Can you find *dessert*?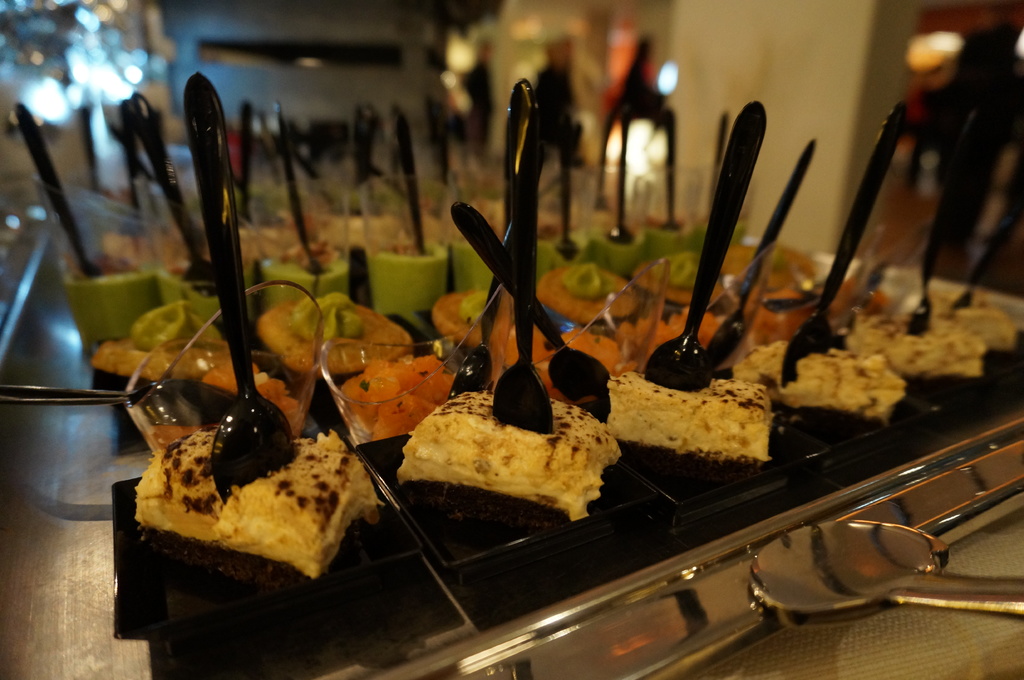
Yes, bounding box: select_region(396, 386, 619, 523).
